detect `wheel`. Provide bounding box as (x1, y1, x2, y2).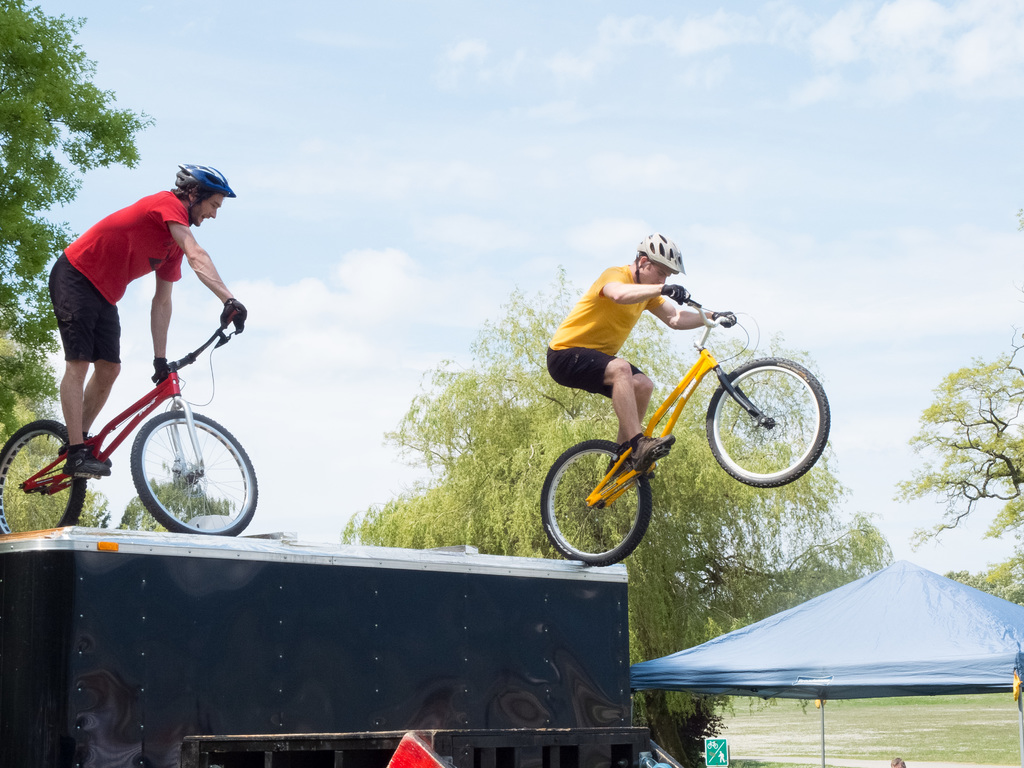
(131, 408, 258, 538).
